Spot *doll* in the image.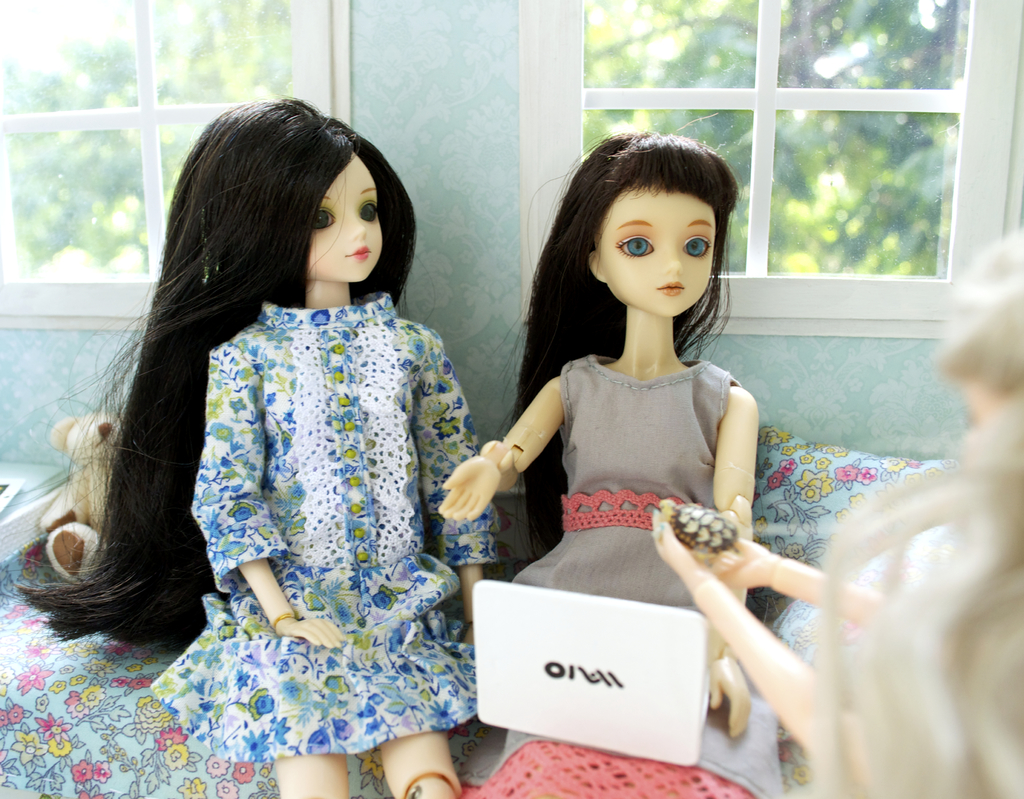
*doll* found at detection(38, 97, 492, 798).
